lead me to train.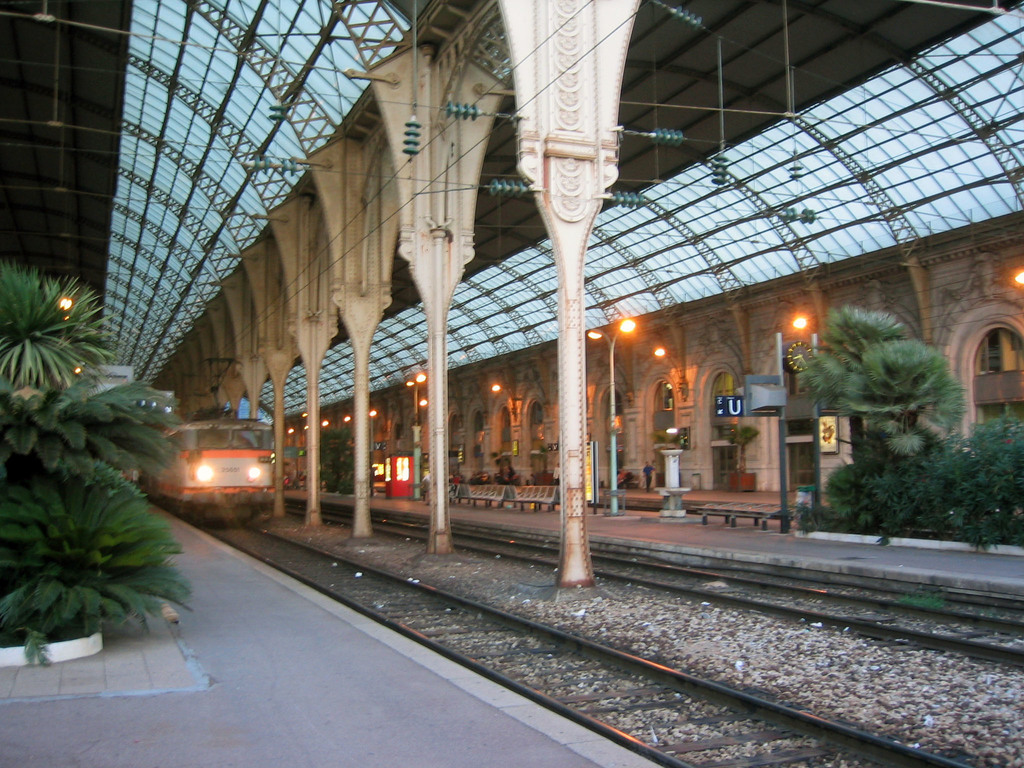
Lead to [x1=132, y1=355, x2=273, y2=525].
